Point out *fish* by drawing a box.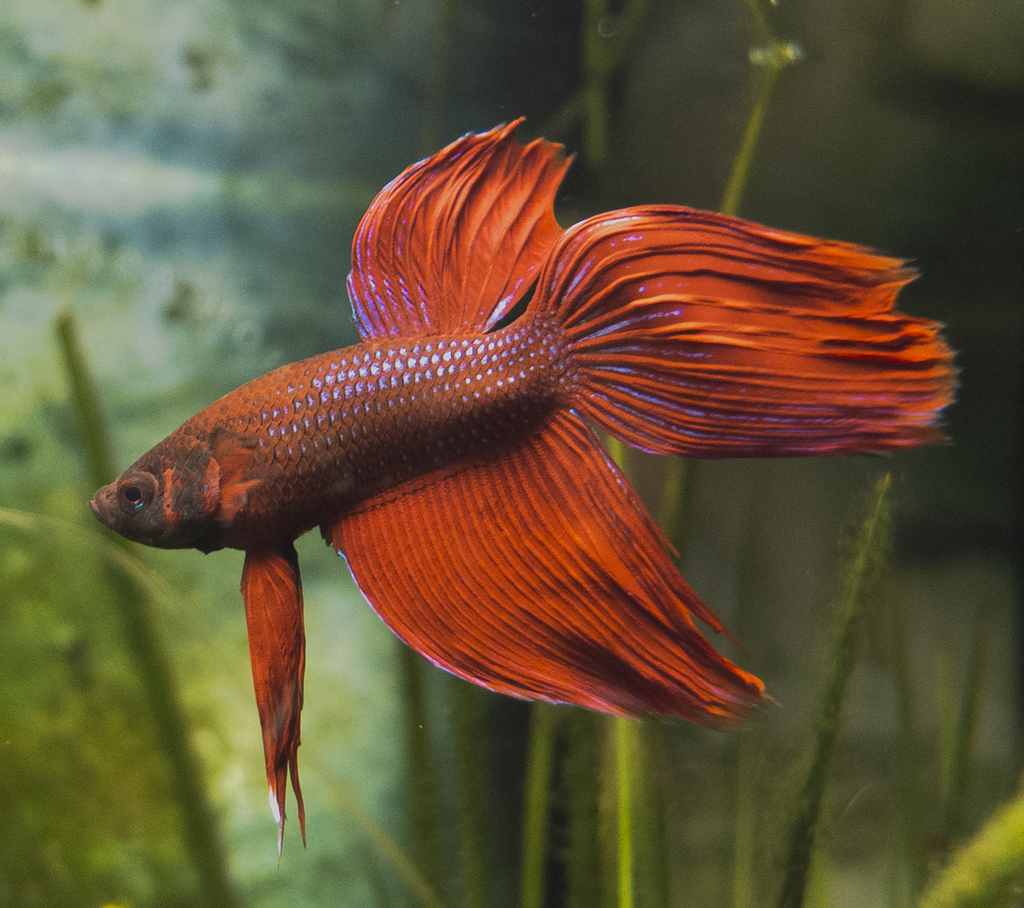
box=[67, 104, 913, 841].
